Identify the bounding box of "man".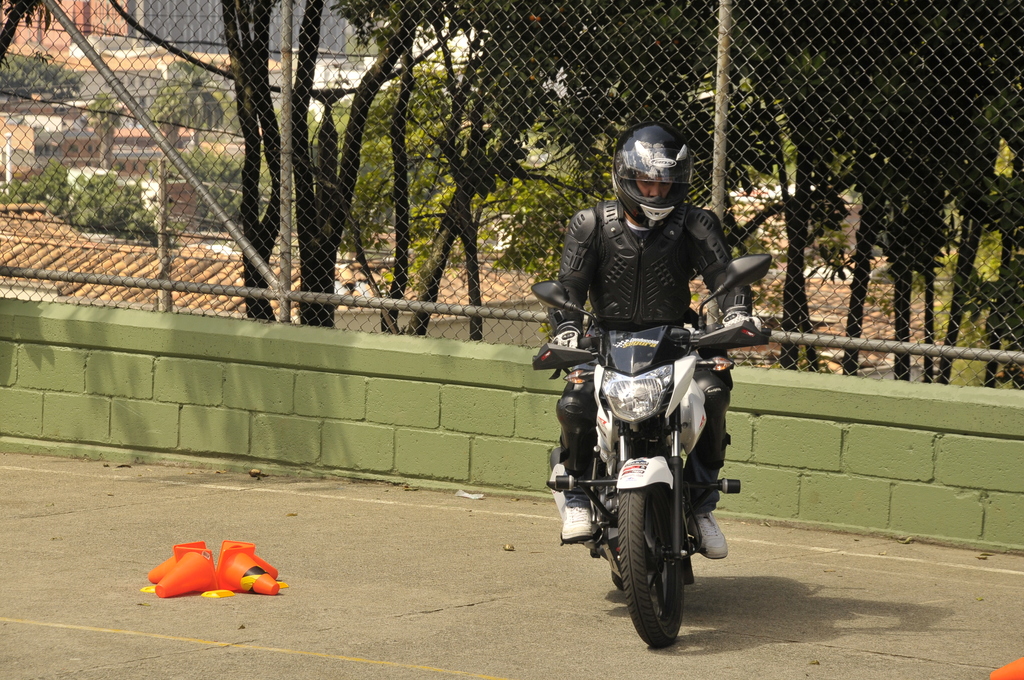
box(554, 170, 754, 615).
